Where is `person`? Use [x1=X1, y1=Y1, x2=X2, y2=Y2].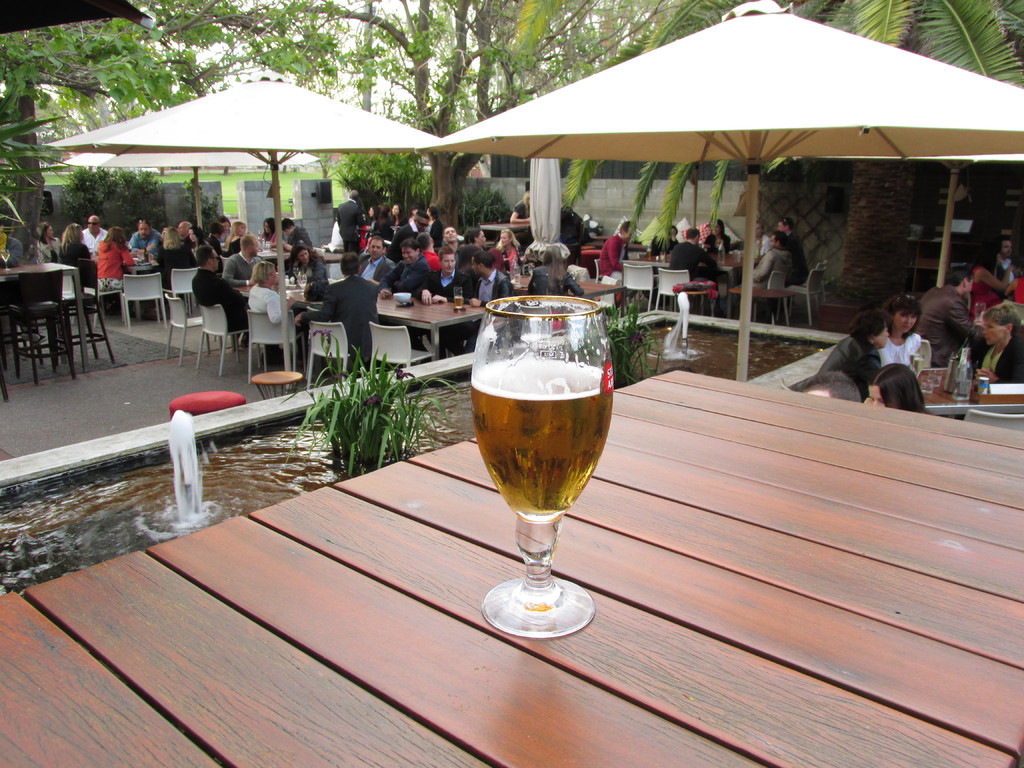
[x1=219, y1=211, x2=232, y2=241].
